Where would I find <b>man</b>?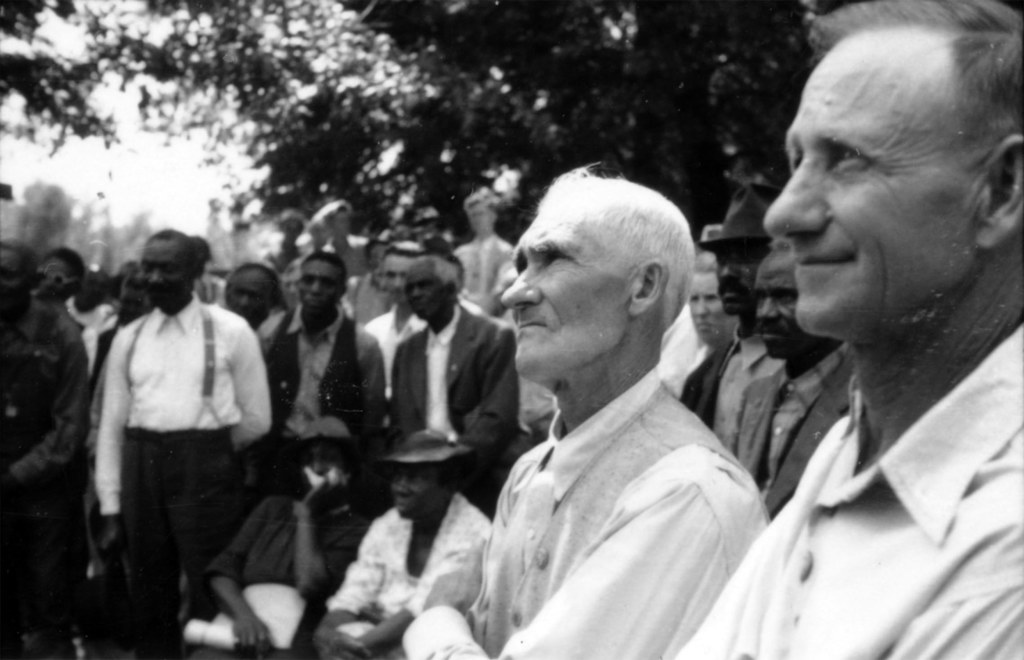
At 458/139/771/659.
